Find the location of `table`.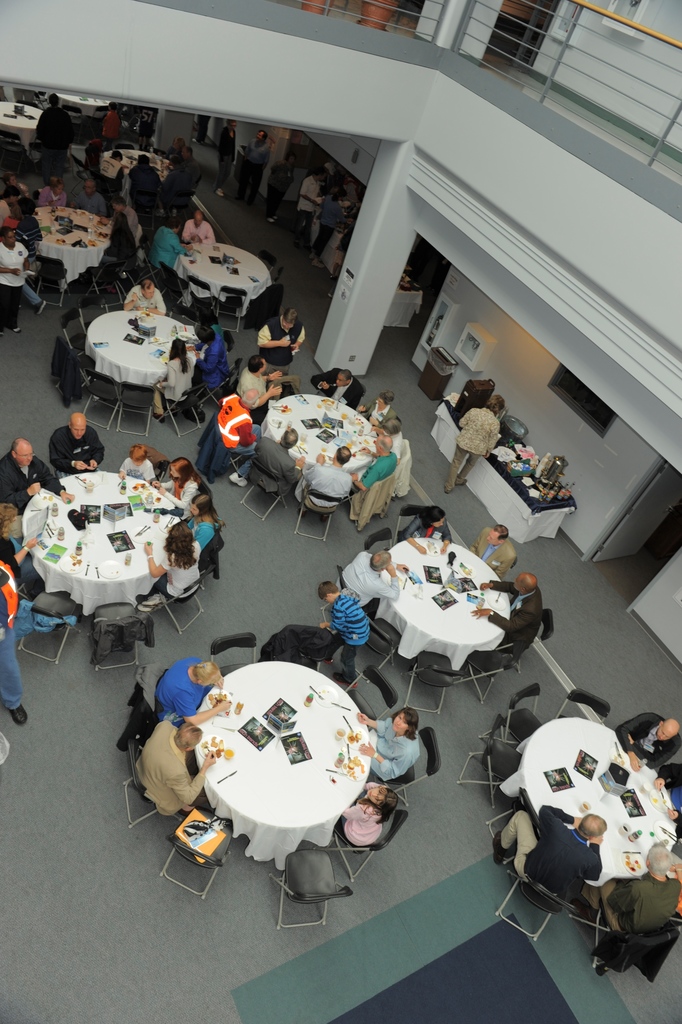
Location: 83 309 204 389.
